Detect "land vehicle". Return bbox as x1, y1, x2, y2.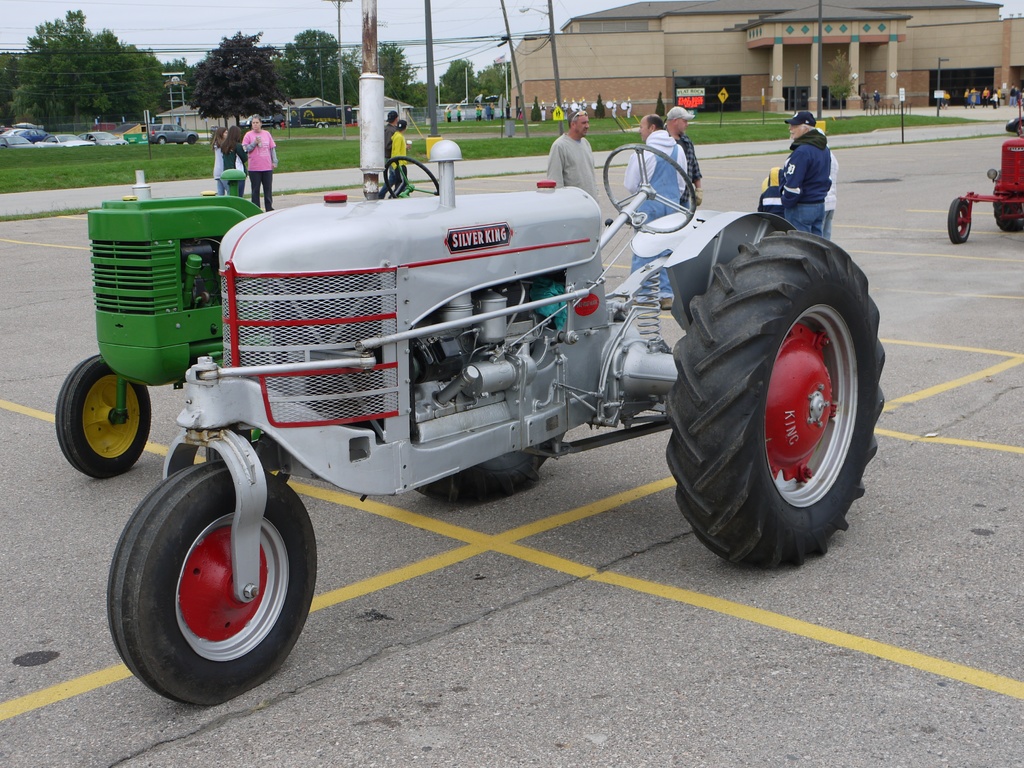
294, 103, 361, 124.
